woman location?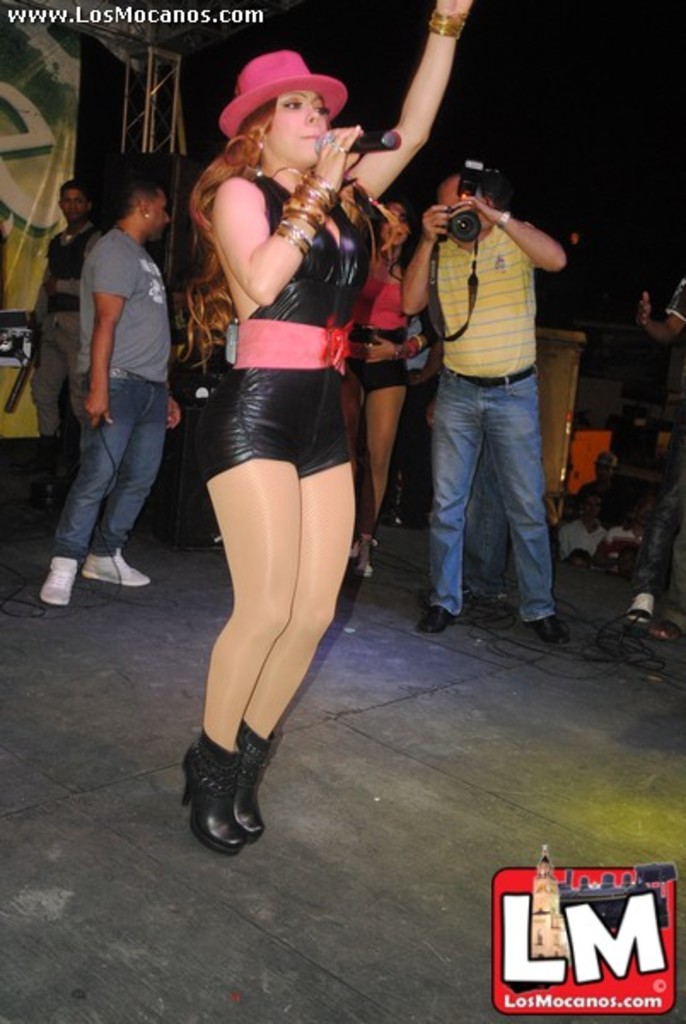
[x1=160, y1=24, x2=410, y2=855]
